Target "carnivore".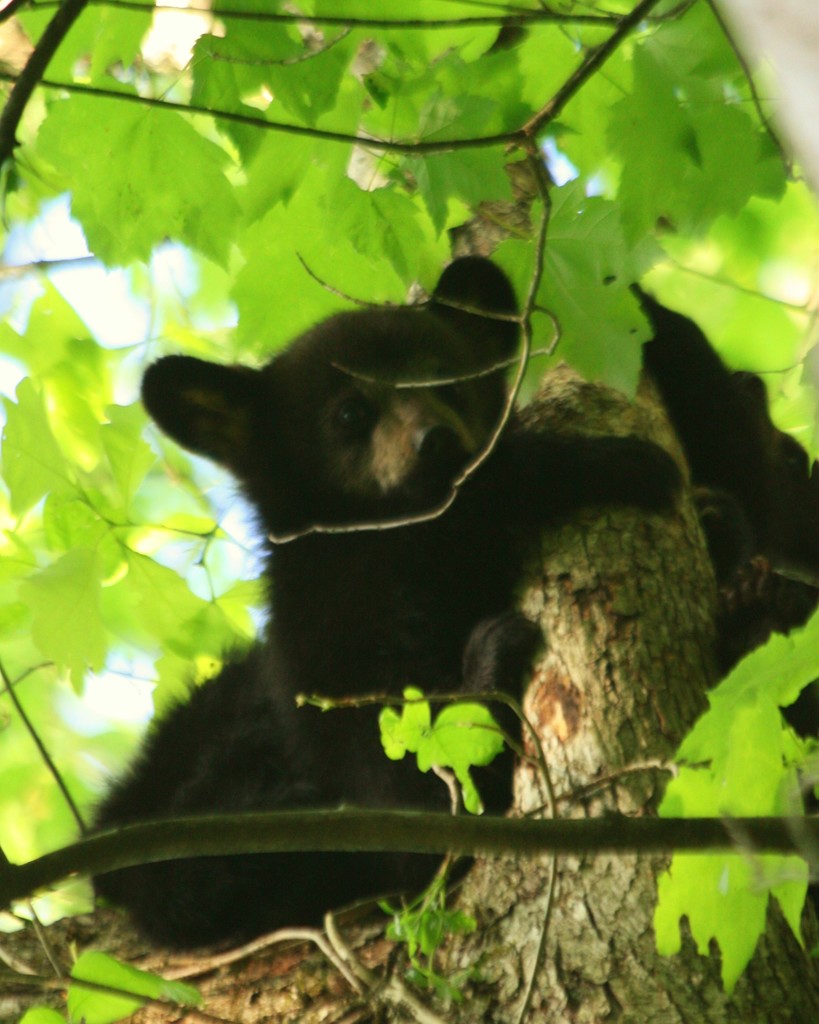
Target region: {"x1": 69, "y1": 255, "x2": 674, "y2": 953}.
